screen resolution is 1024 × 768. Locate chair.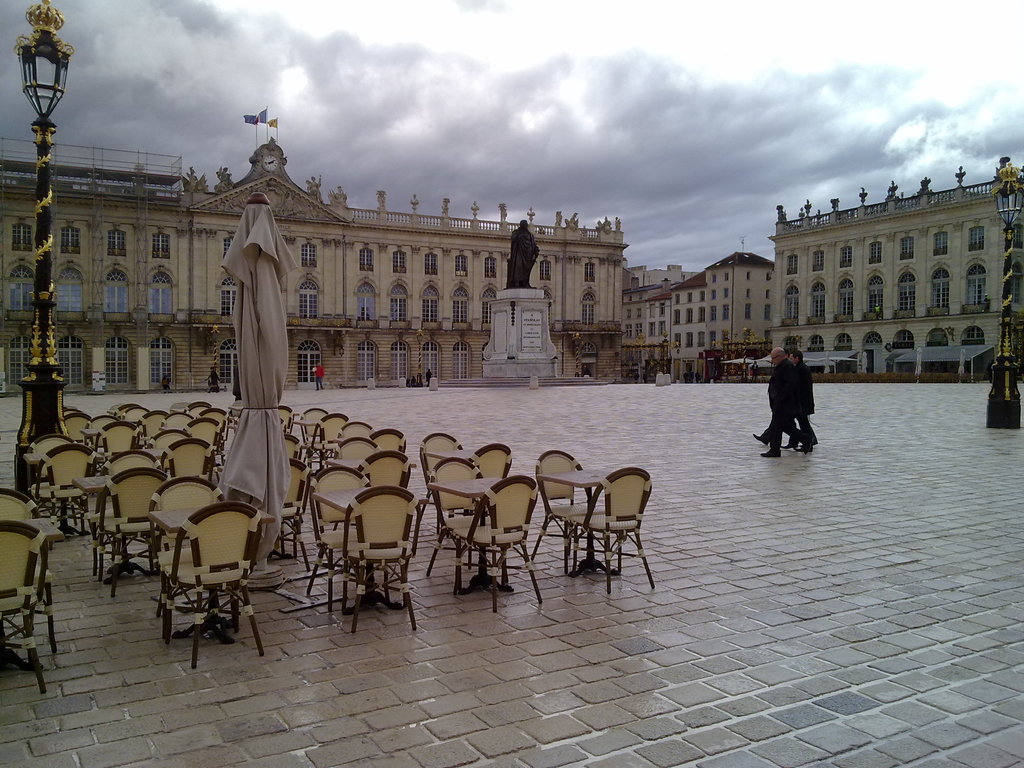
rect(0, 515, 53, 695).
